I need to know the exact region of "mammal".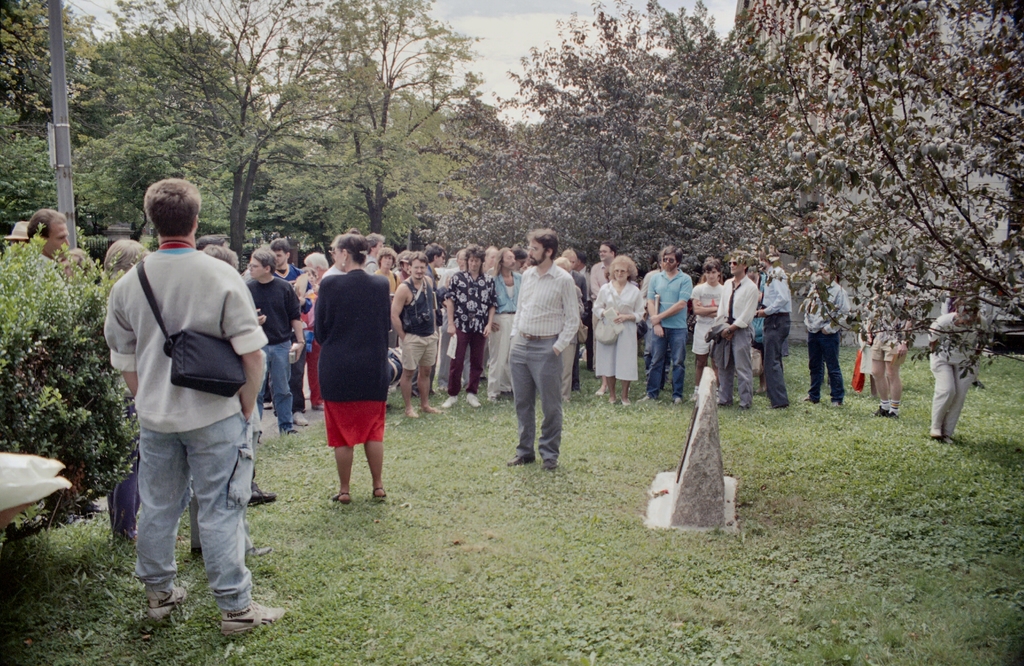
Region: detection(377, 244, 396, 278).
